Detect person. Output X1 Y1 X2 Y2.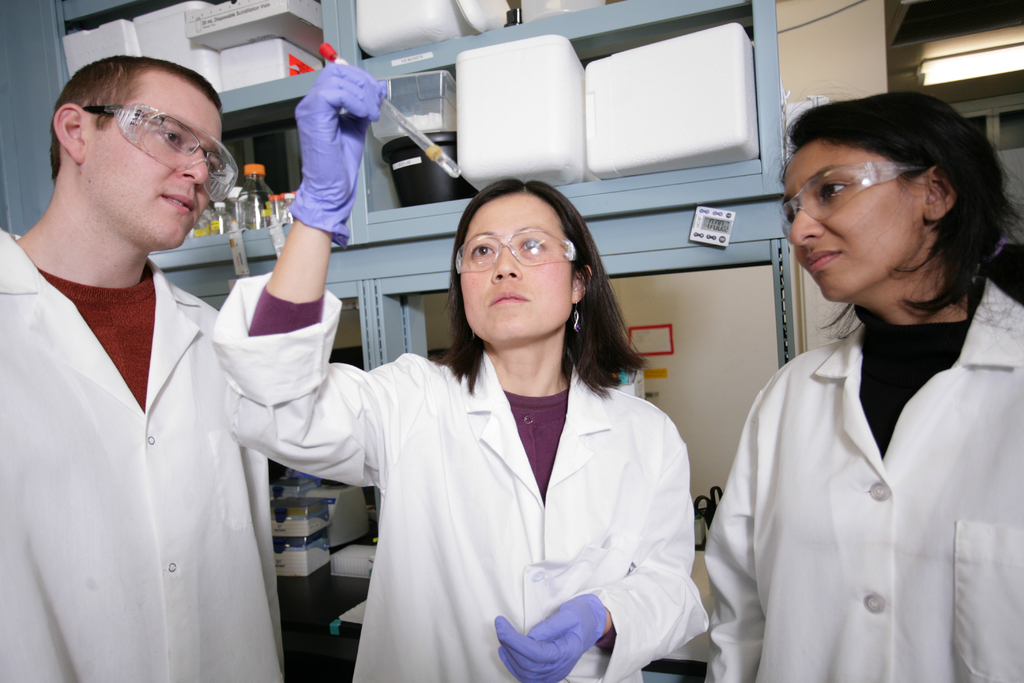
713 89 1019 682.
